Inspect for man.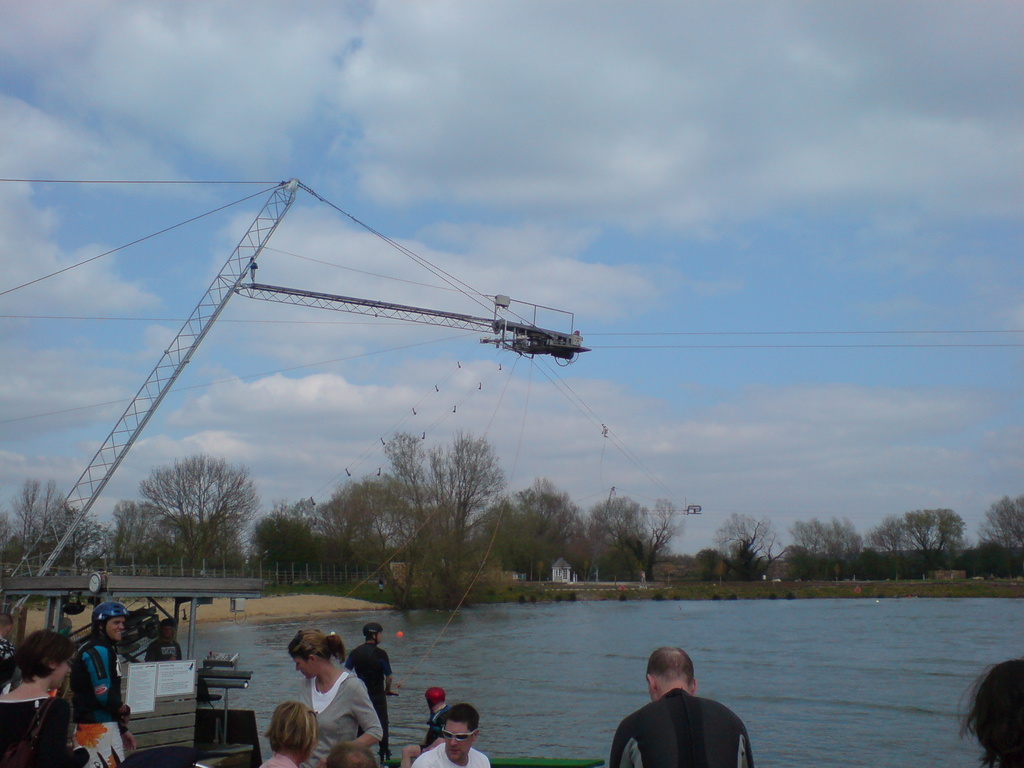
Inspection: BBox(144, 619, 181, 662).
